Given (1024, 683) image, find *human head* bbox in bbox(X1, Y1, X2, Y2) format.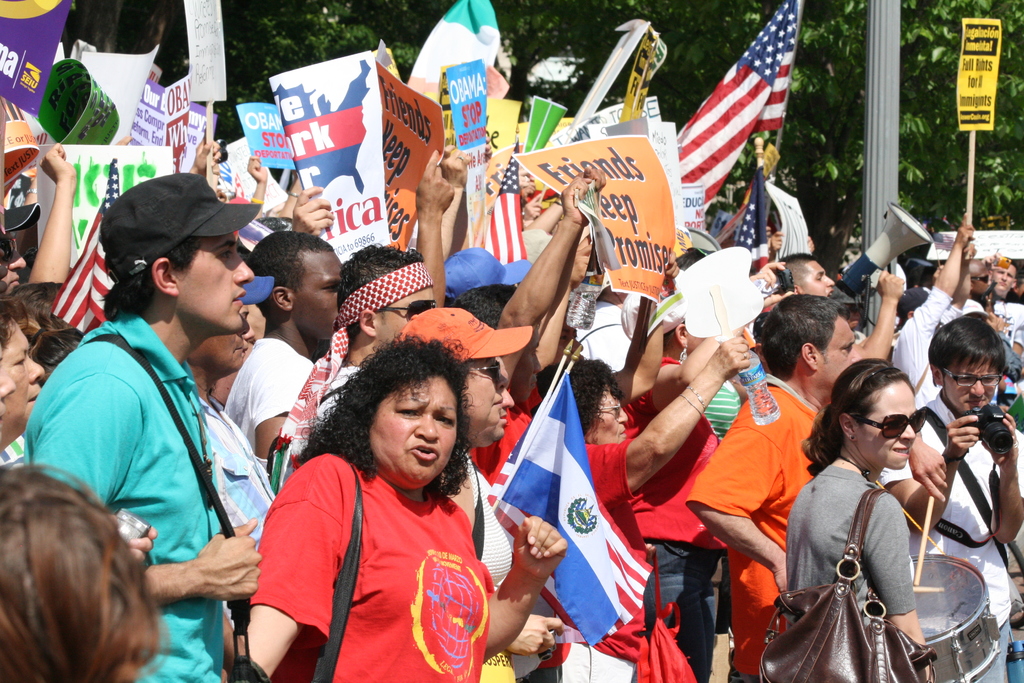
bbox(536, 359, 630, 445).
